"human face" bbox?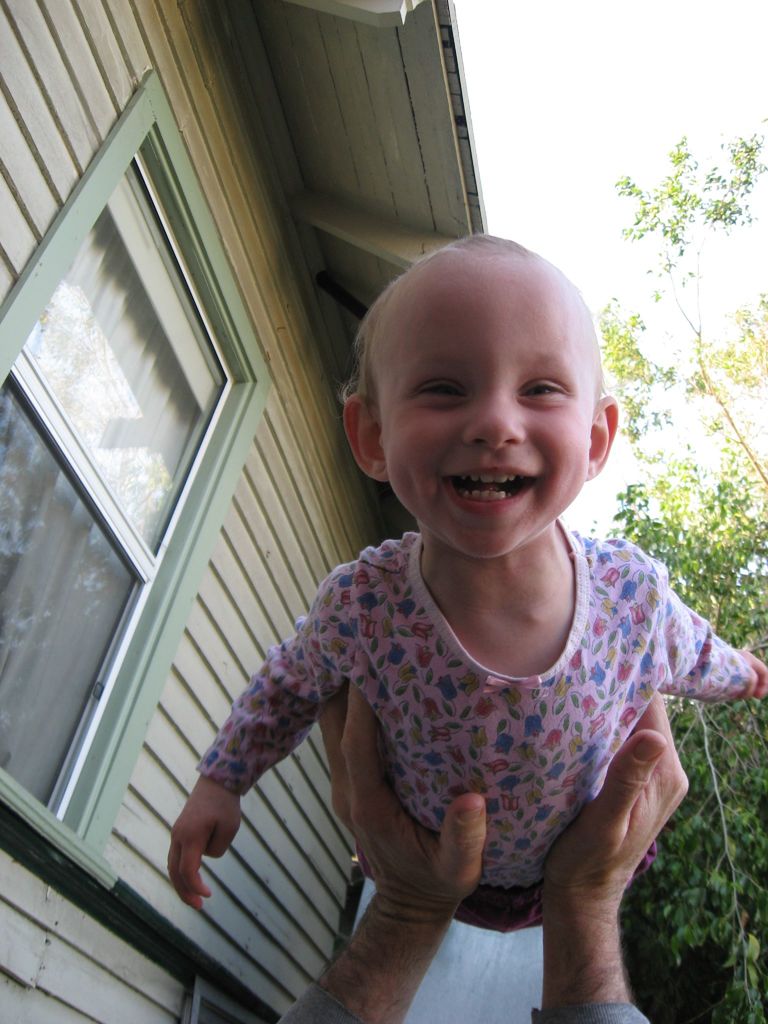
<box>370,261,596,562</box>
